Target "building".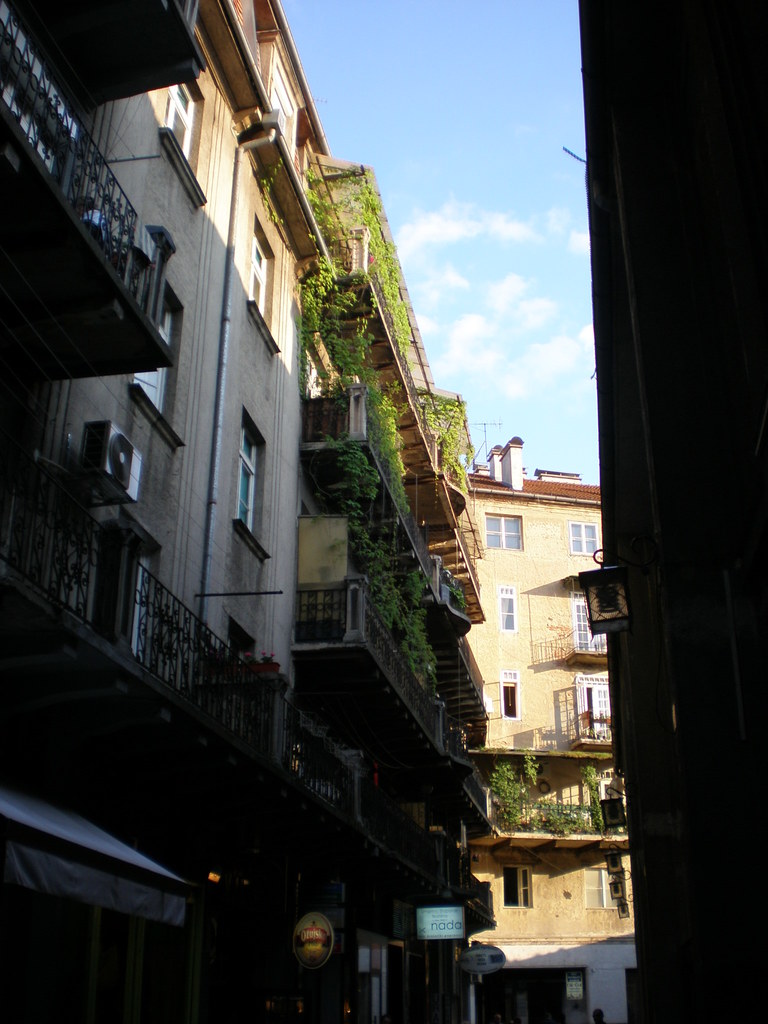
Target region: bbox=[0, 1, 502, 1023].
